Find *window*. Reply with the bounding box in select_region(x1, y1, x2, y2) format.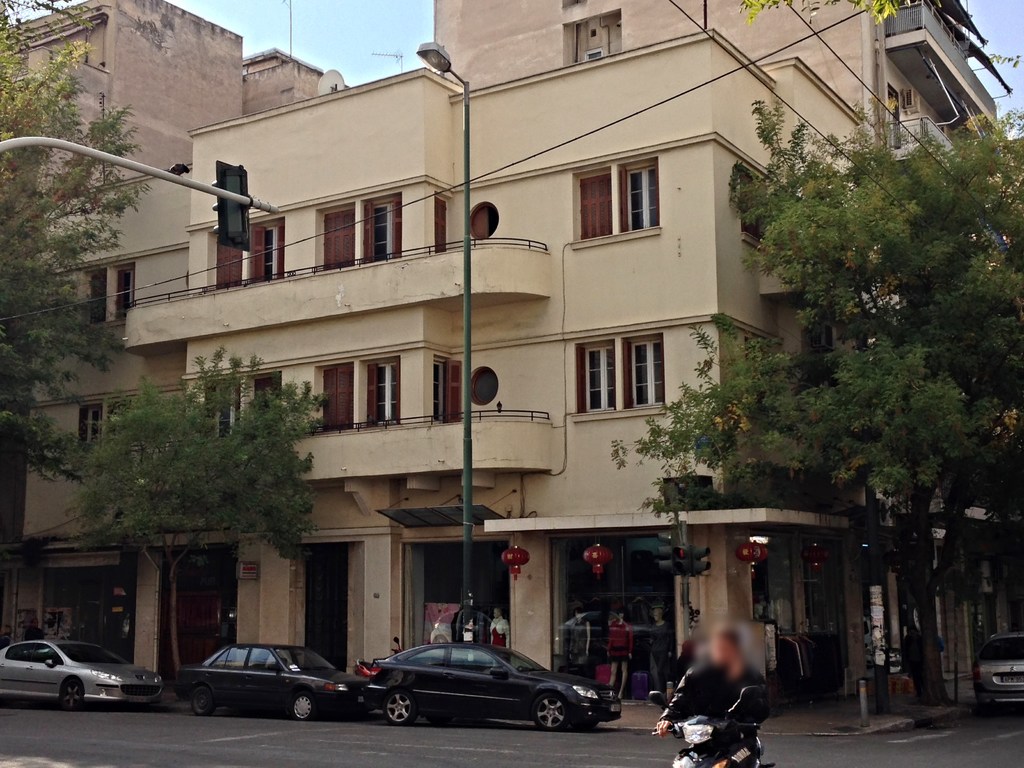
select_region(738, 172, 766, 239).
